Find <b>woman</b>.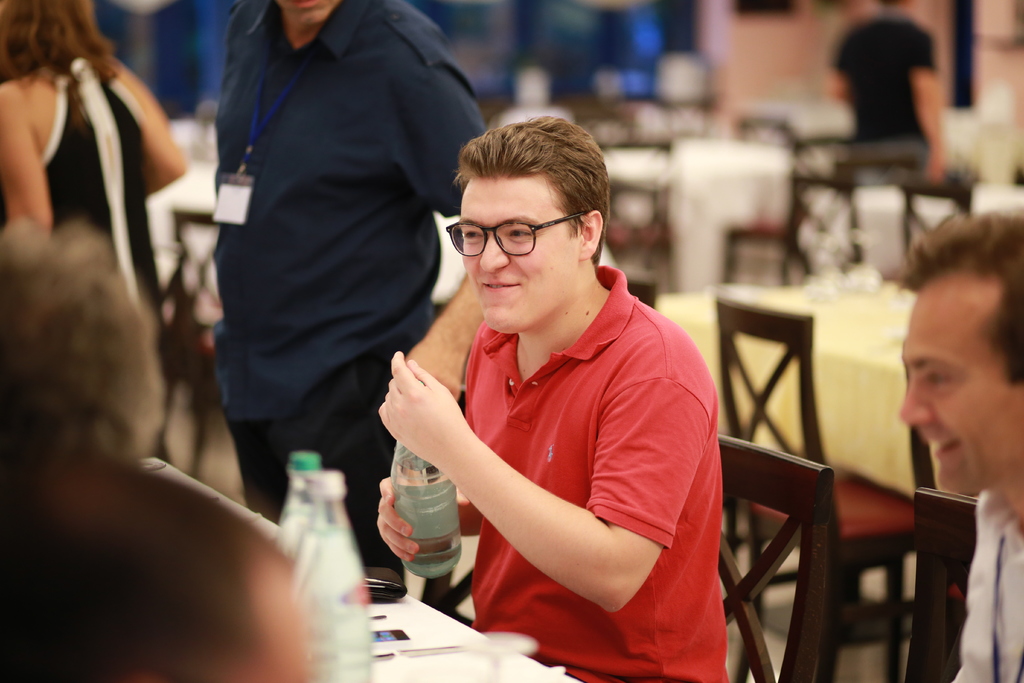
locate(364, 101, 751, 669).
